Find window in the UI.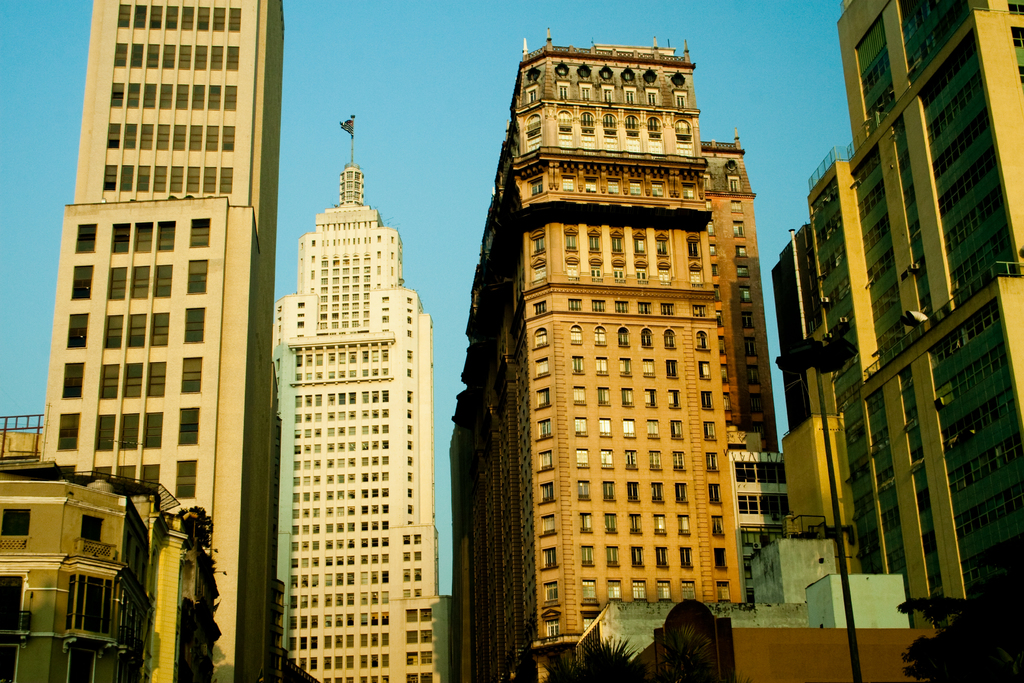
UI element at box(64, 651, 99, 682).
